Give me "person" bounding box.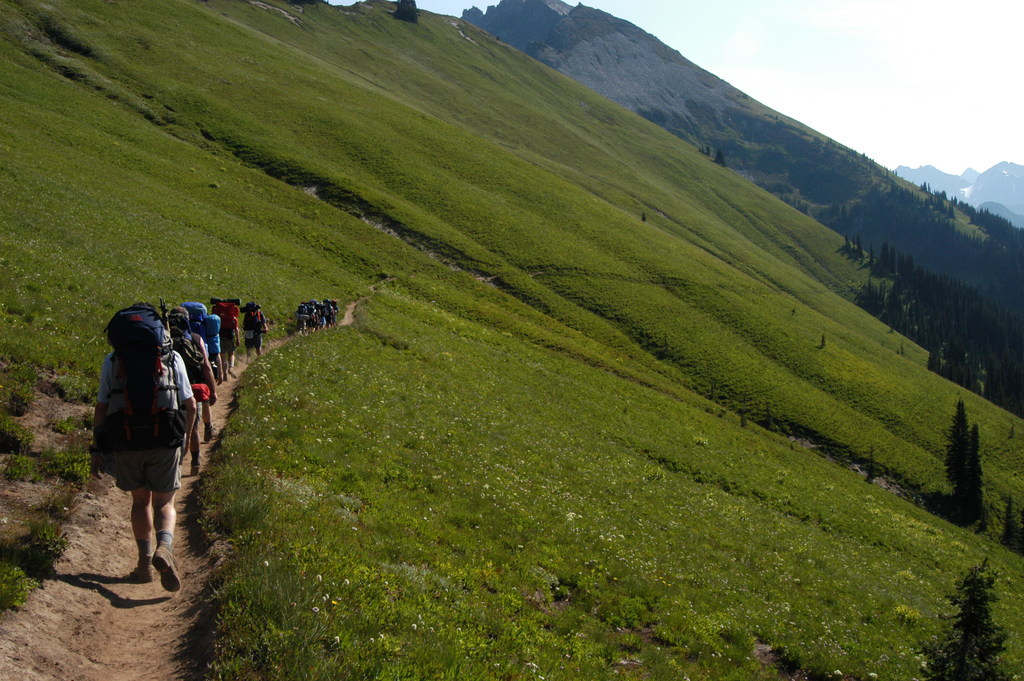
box(92, 291, 190, 597).
